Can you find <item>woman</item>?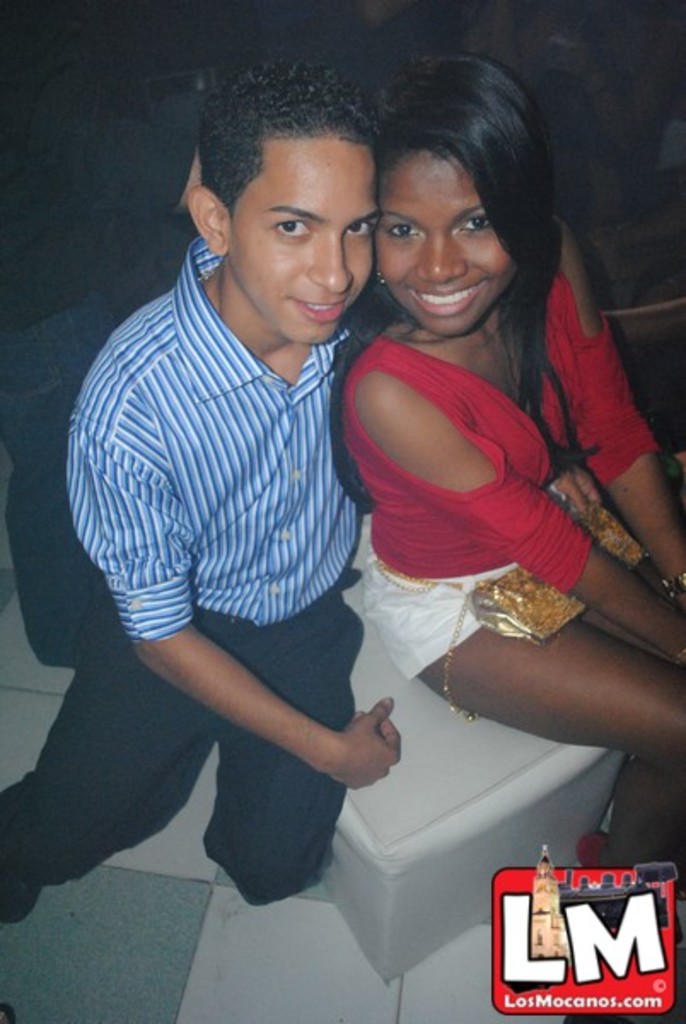
Yes, bounding box: (304, 80, 616, 765).
